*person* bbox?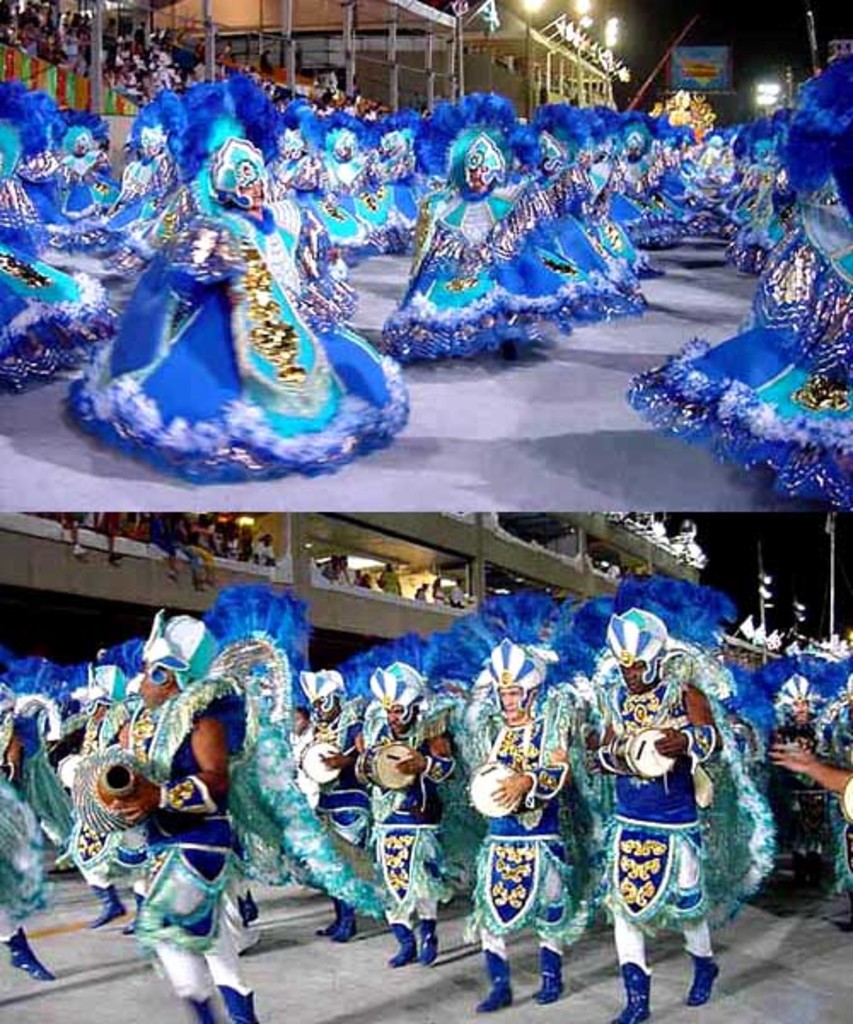
select_region(353, 649, 456, 976)
